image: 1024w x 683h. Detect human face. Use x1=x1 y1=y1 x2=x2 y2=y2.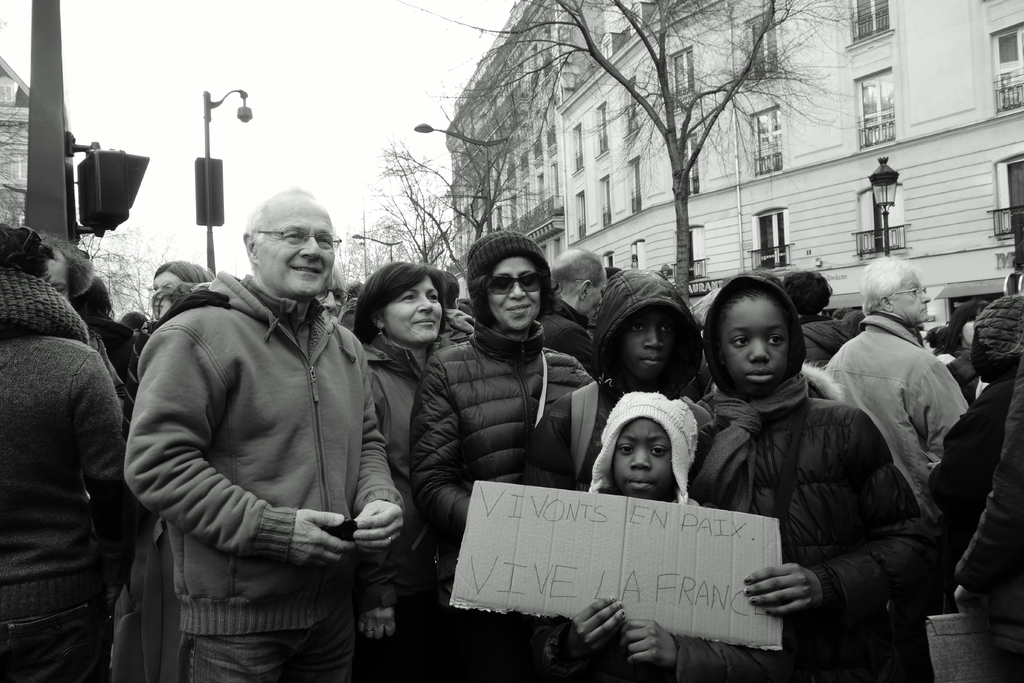
x1=961 y1=322 x2=978 y2=348.
